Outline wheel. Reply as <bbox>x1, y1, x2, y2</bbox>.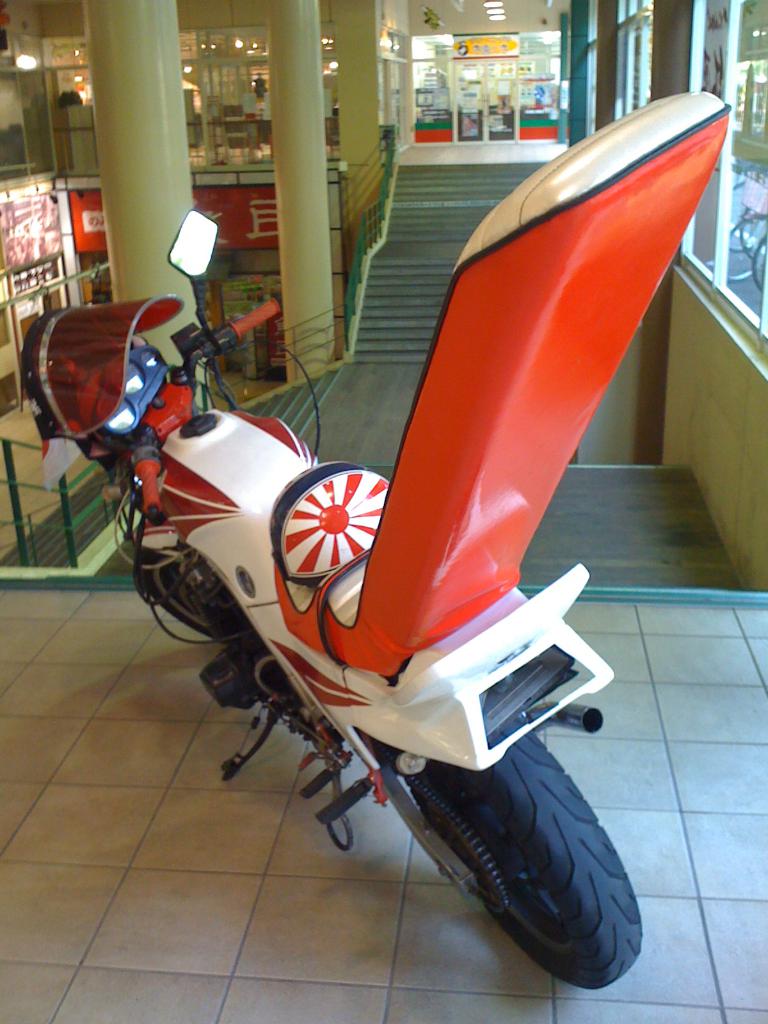
<bbox>392, 749, 636, 968</bbox>.
